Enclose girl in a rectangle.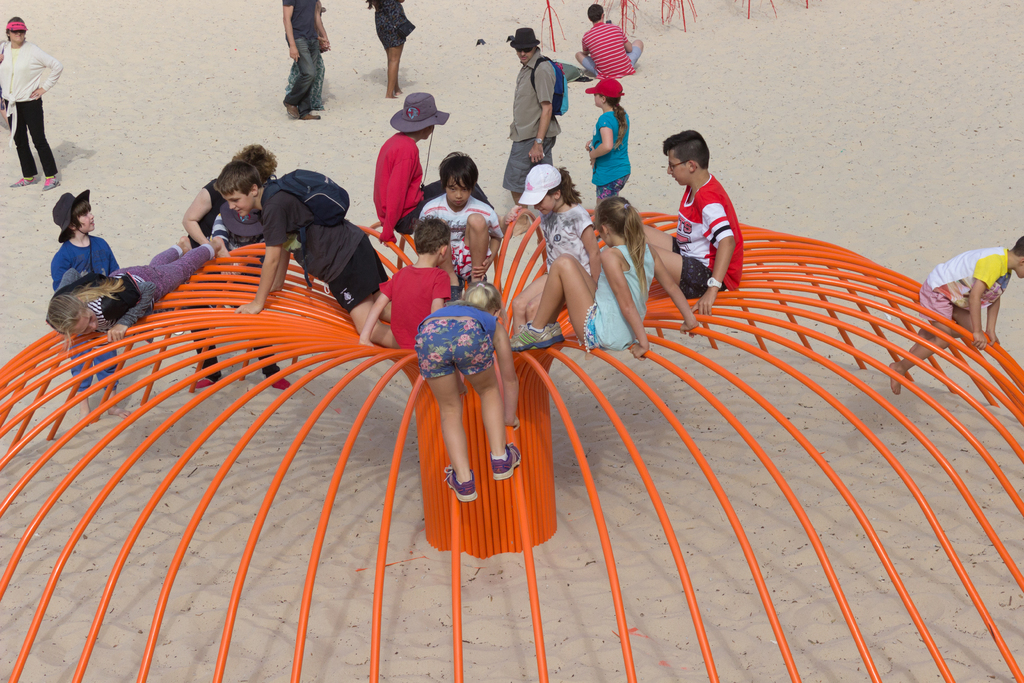
x1=511, y1=197, x2=701, y2=363.
